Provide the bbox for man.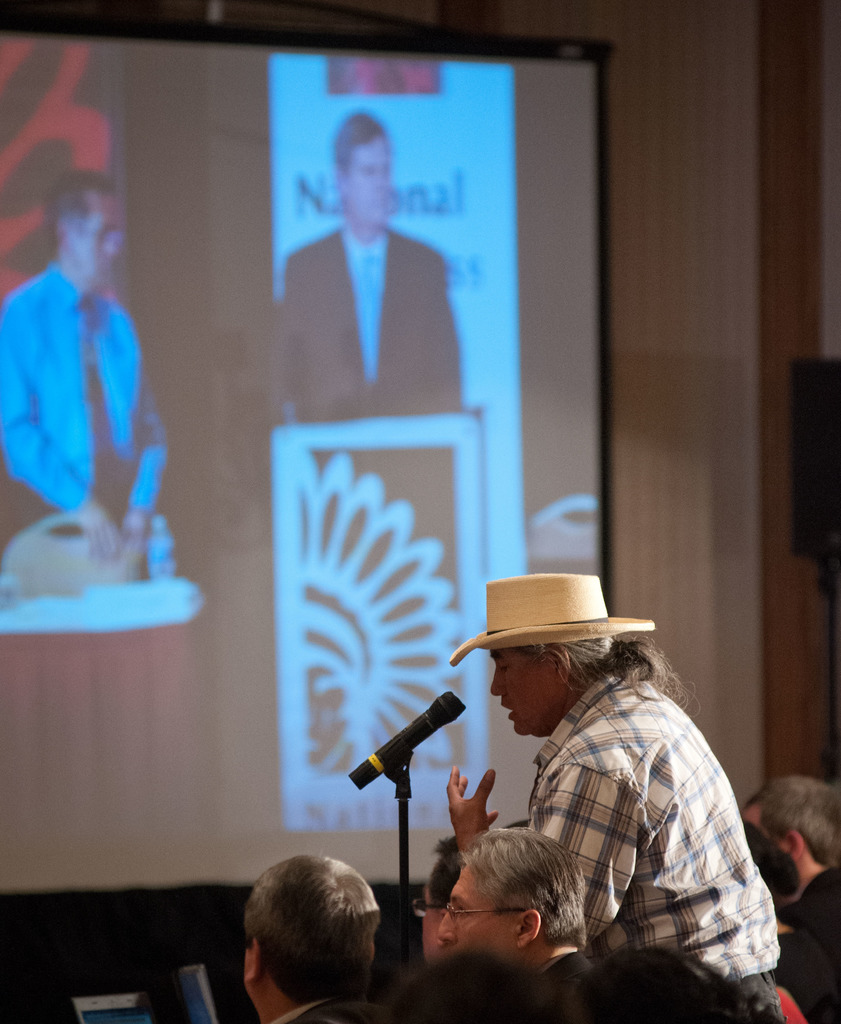
rect(436, 573, 787, 1019).
